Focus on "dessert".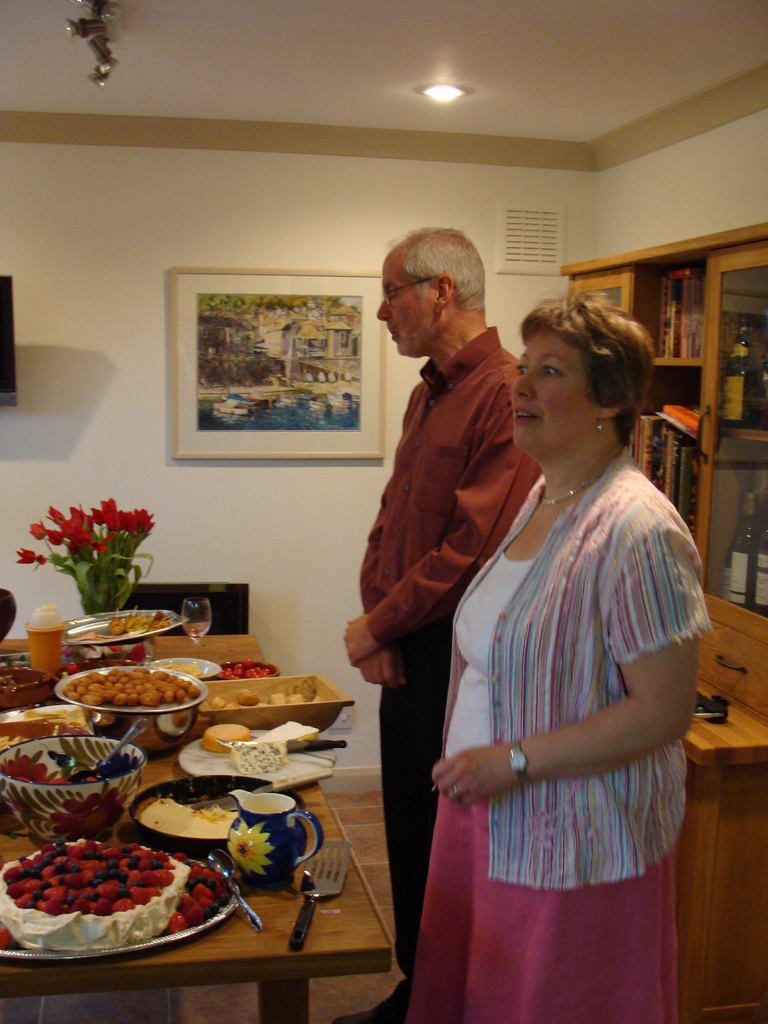
Focused at bbox=[208, 689, 327, 712].
